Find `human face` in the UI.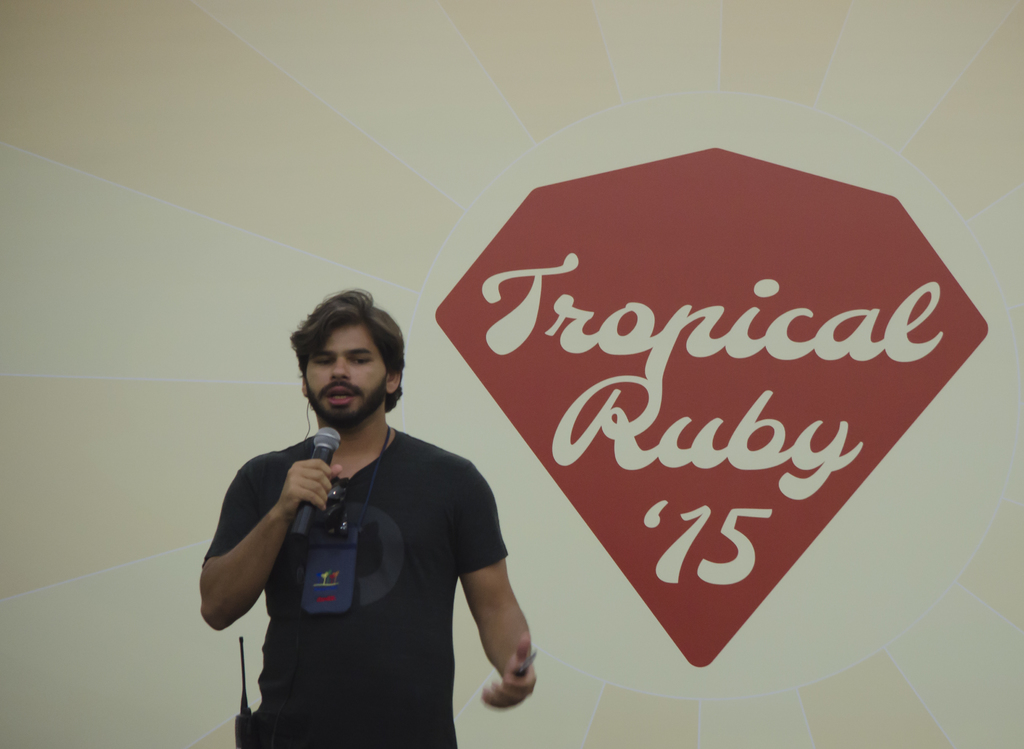
UI element at <box>300,326,393,428</box>.
